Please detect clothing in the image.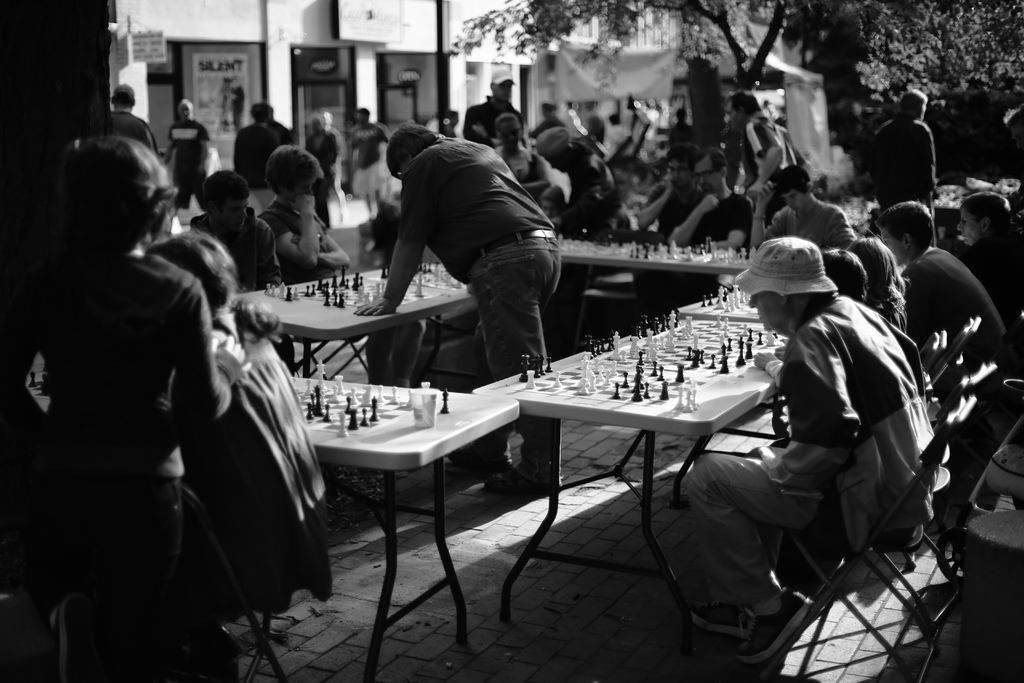
159,118,214,211.
